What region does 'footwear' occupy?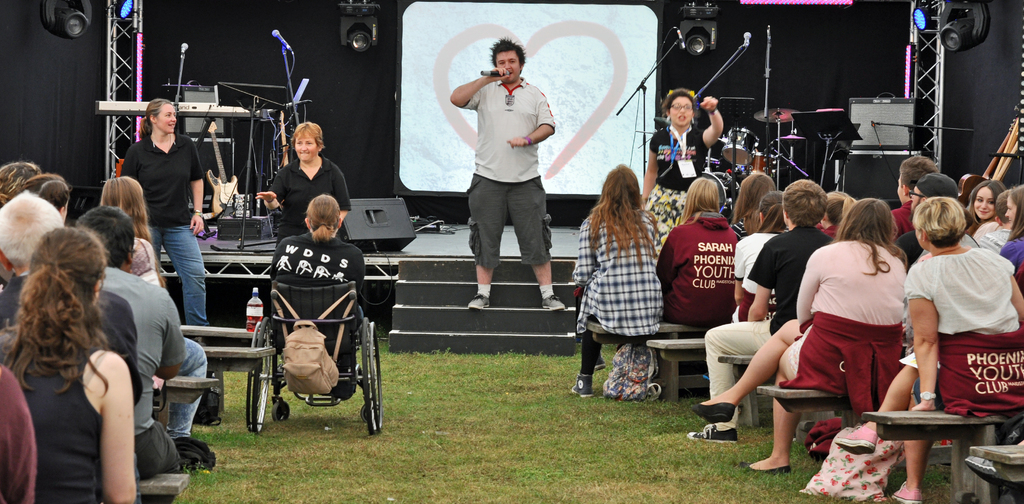
region(573, 369, 593, 396).
